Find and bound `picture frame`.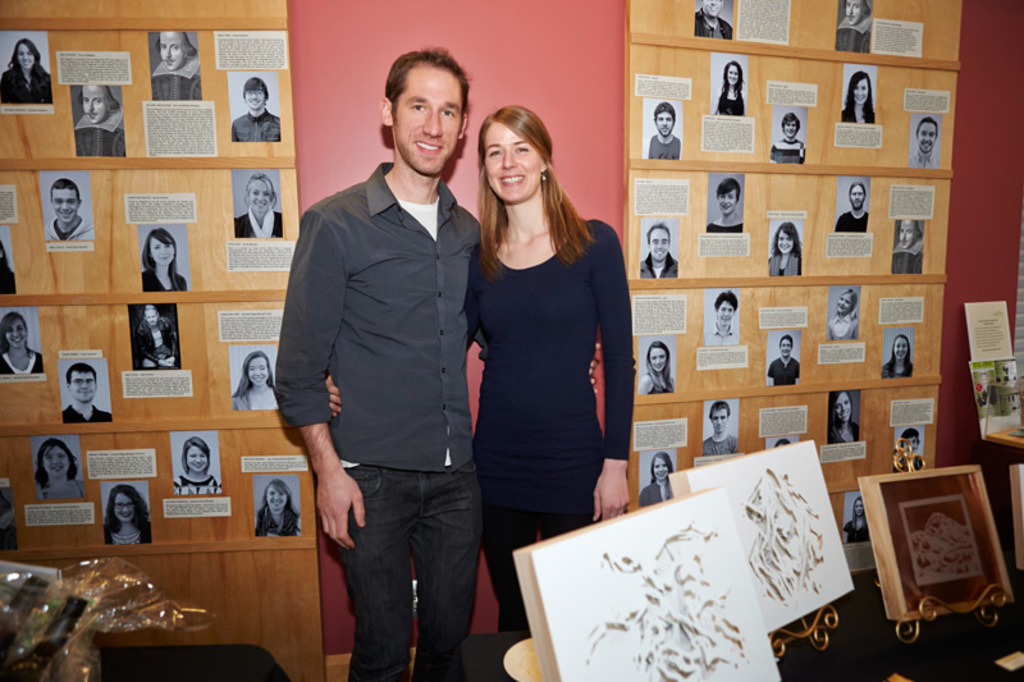
Bound: [x1=96, y1=484, x2=157, y2=545].
